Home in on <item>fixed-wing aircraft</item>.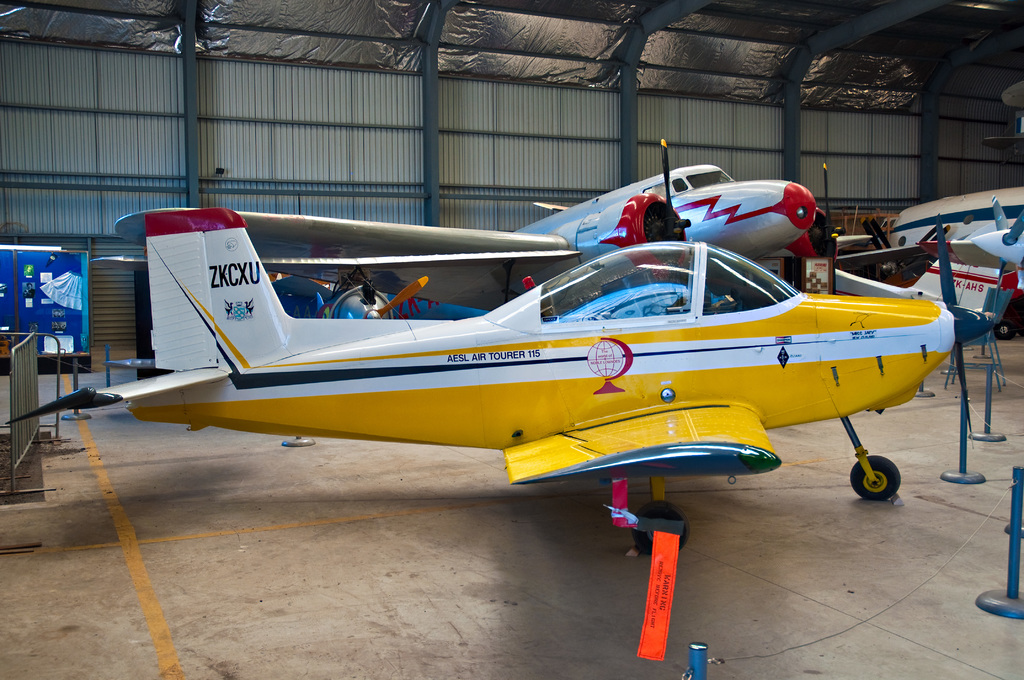
Homed in at box=[824, 198, 1023, 318].
